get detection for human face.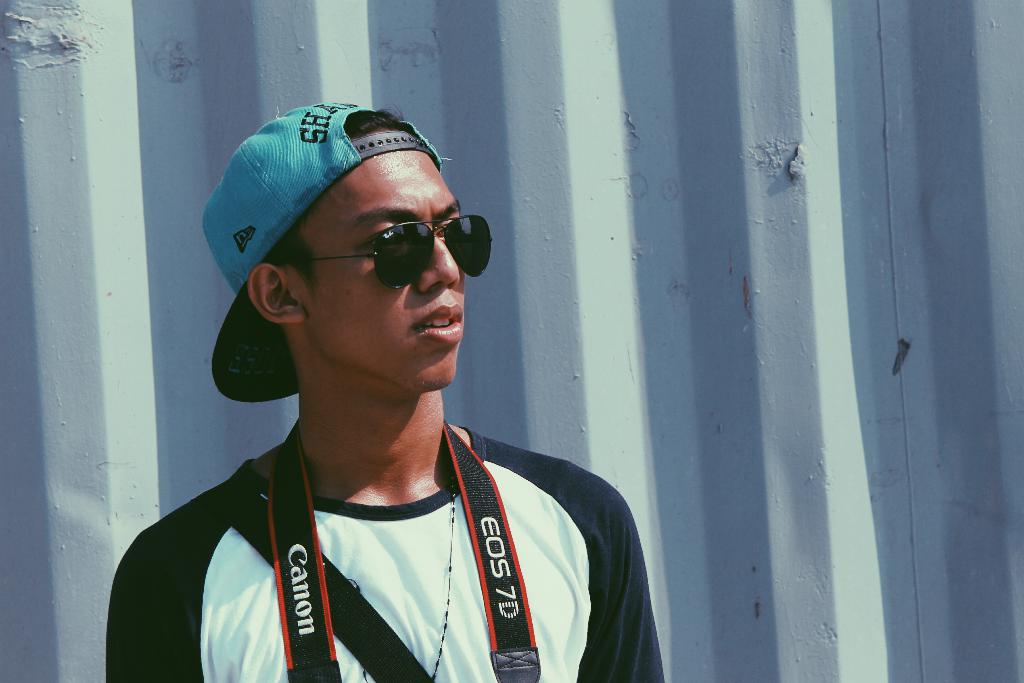
Detection: <box>284,147,496,388</box>.
